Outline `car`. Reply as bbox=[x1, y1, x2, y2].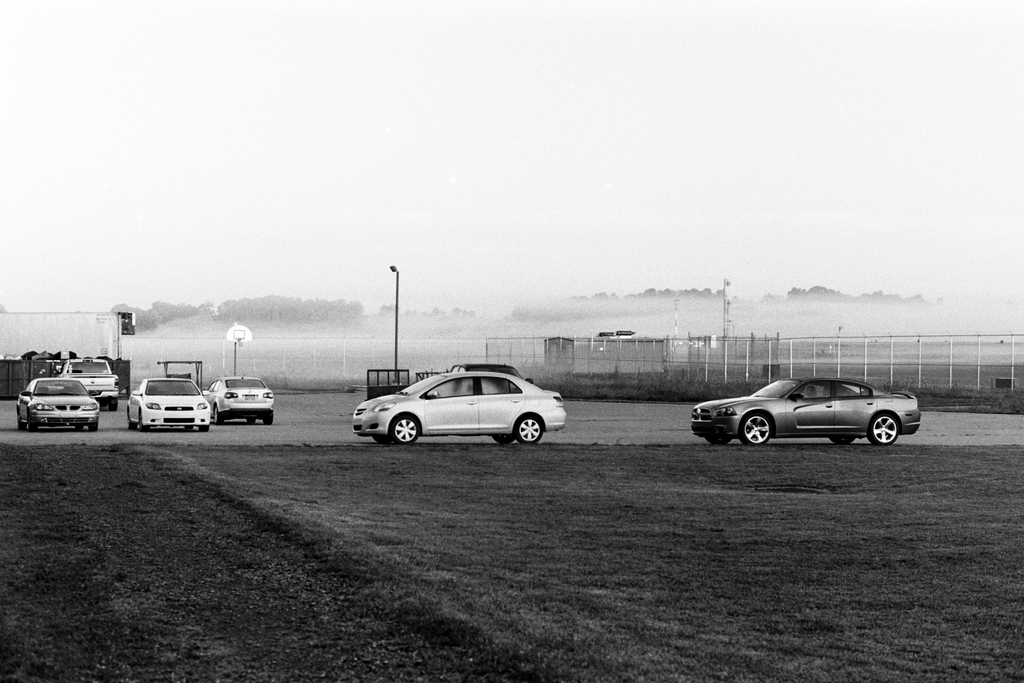
bbox=[447, 365, 532, 380].
